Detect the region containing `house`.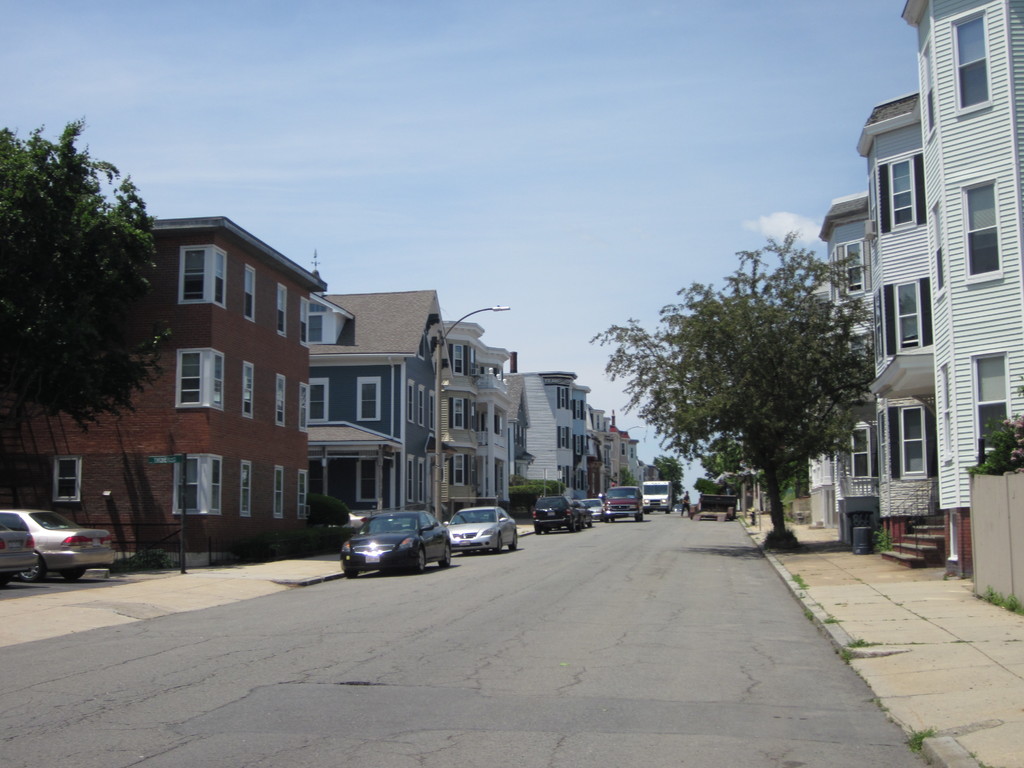
{"left": 826, "top": 171, "right": 876, "bottom": 557}.
